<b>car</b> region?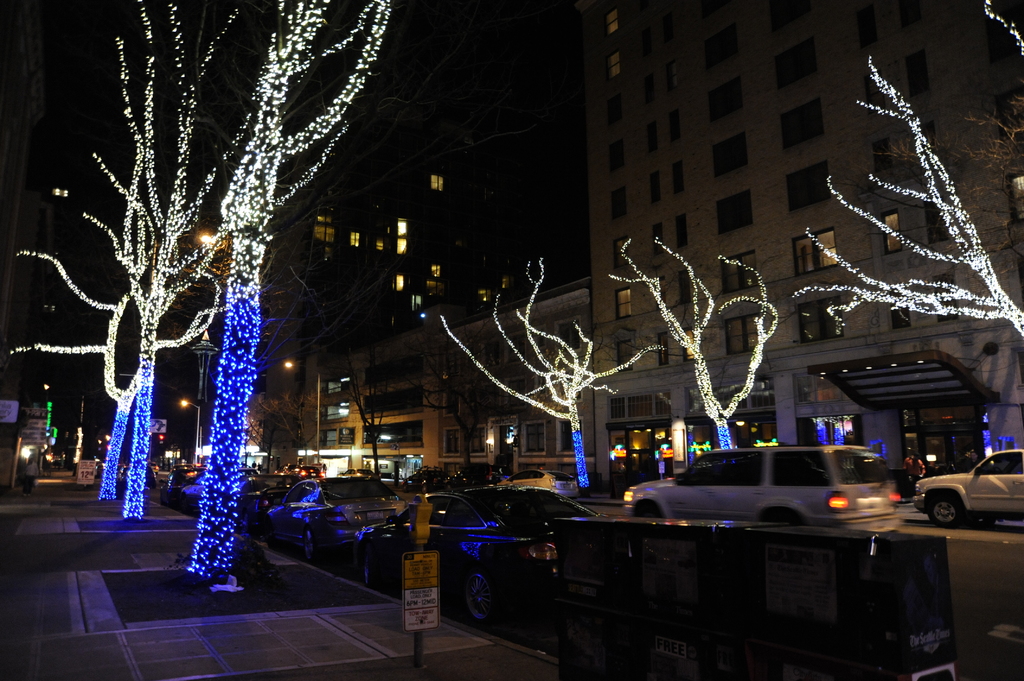
x1=621 y1=445 x2=901 y2=533
